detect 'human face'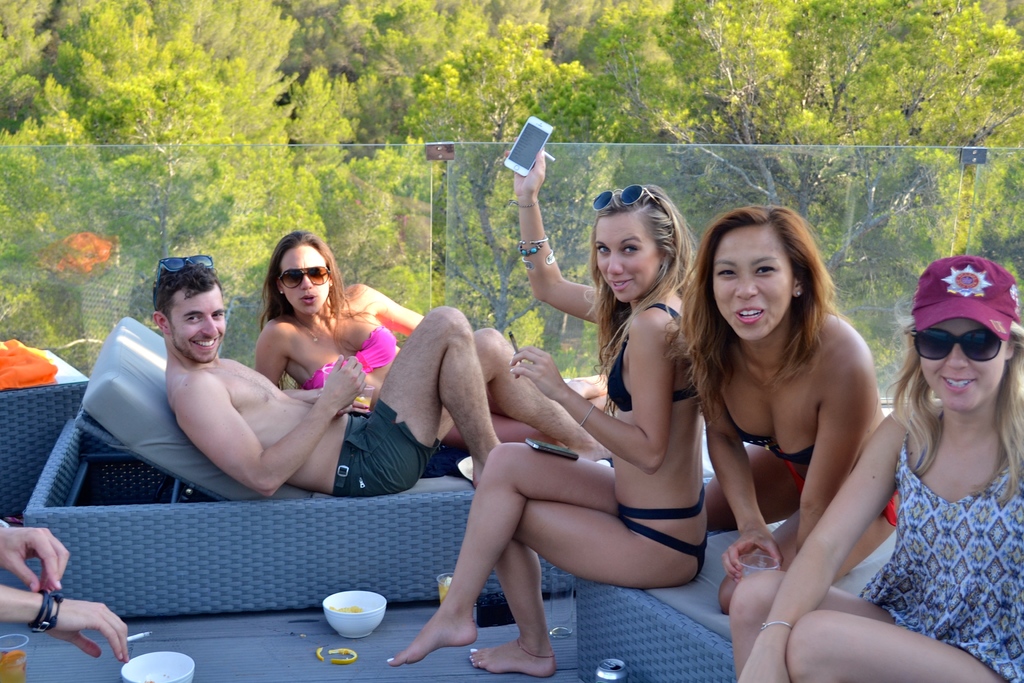
174/288/225/365
